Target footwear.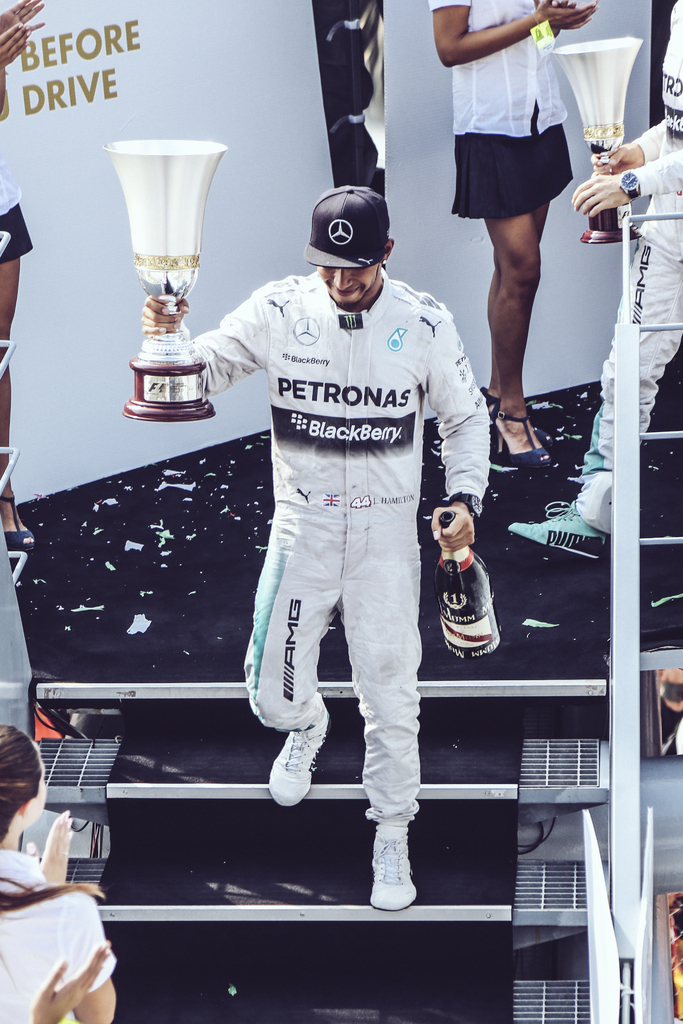
Target region: (266,744,326,819).
